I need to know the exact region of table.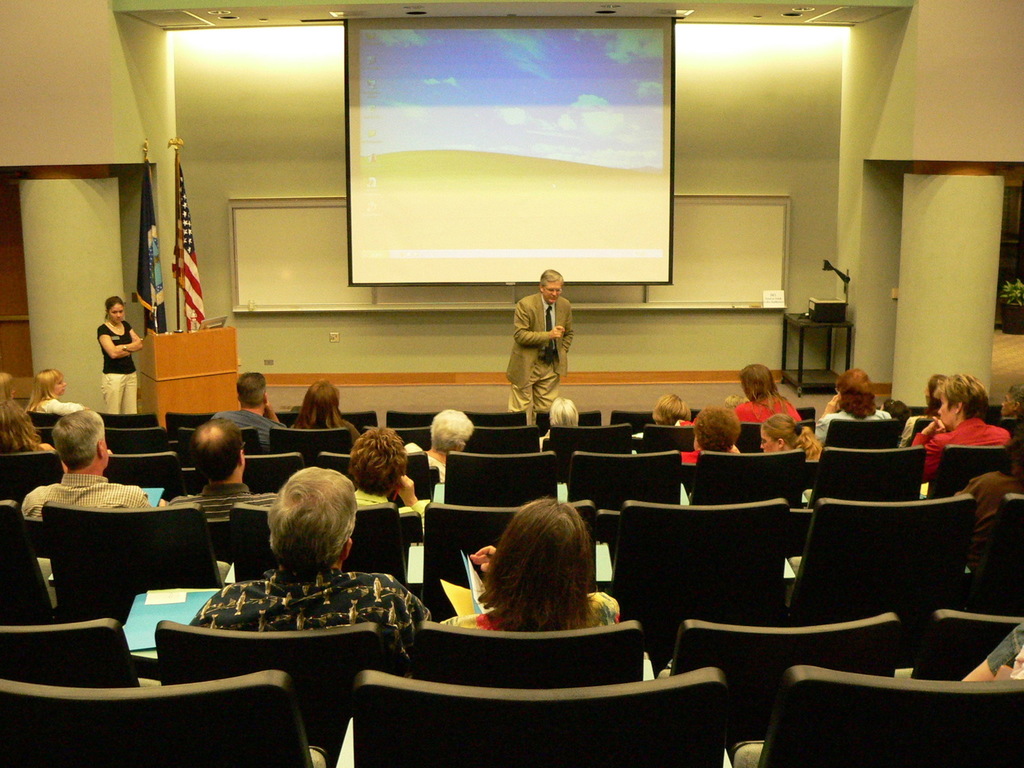
Region: box=[780, 310, 855, 397].
